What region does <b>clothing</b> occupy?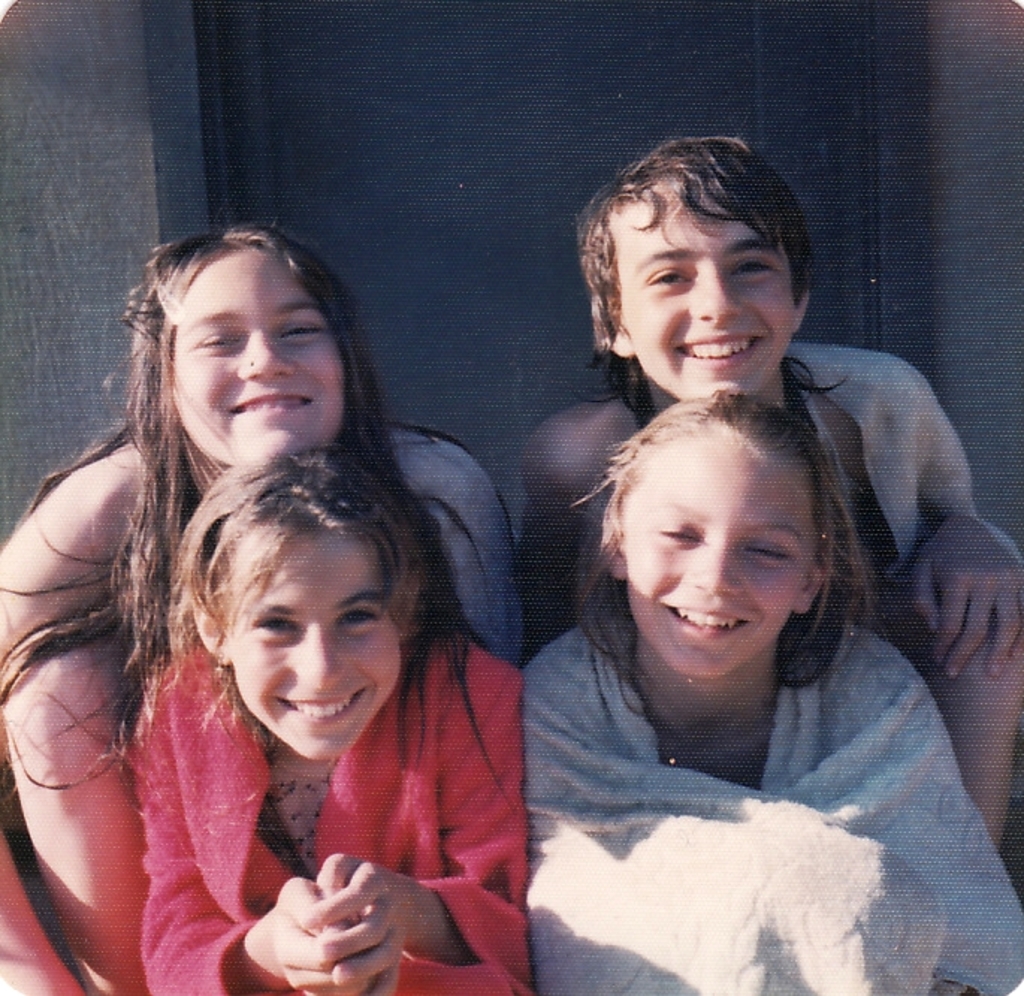
<box>517,609,1023,995</box>.
